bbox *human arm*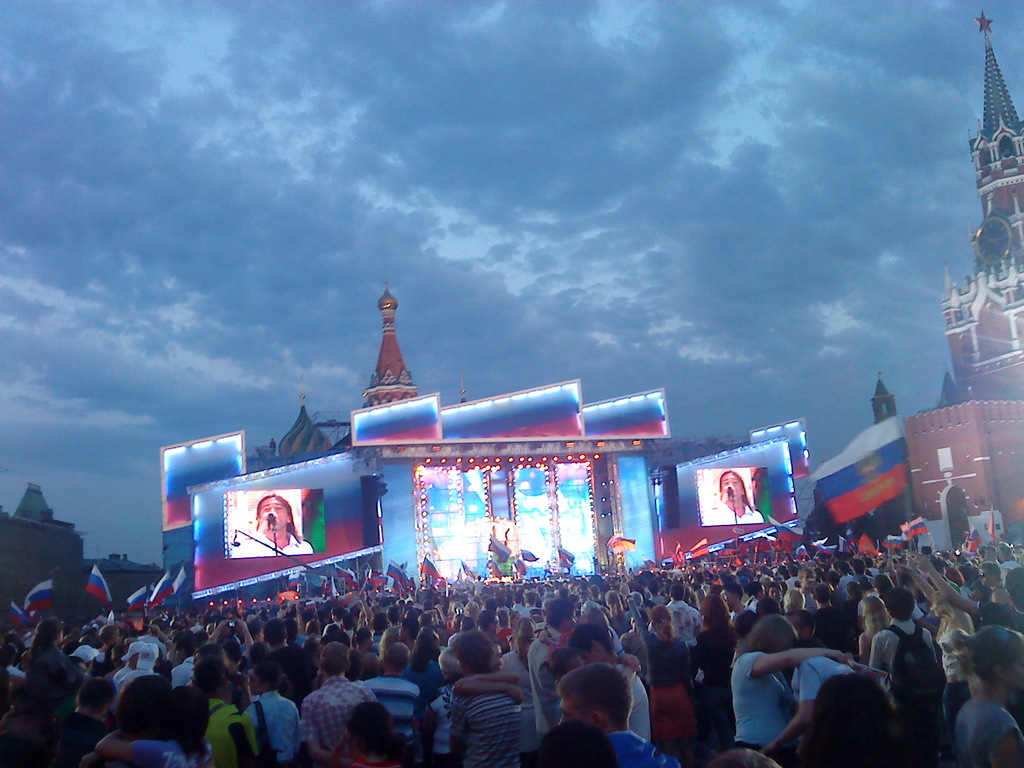
{"left": 743, "top": 643, "right": 843, "bottom": 685}
